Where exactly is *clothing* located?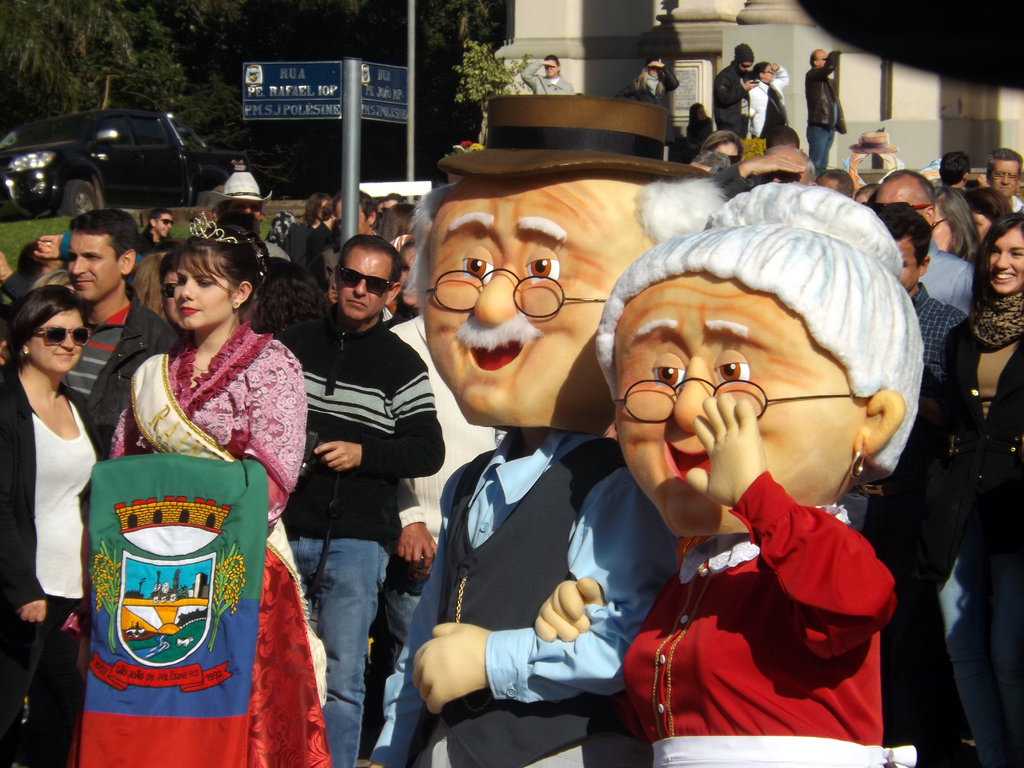
Its bounding box is [left=0, top=362, right=111, bottom=767].
